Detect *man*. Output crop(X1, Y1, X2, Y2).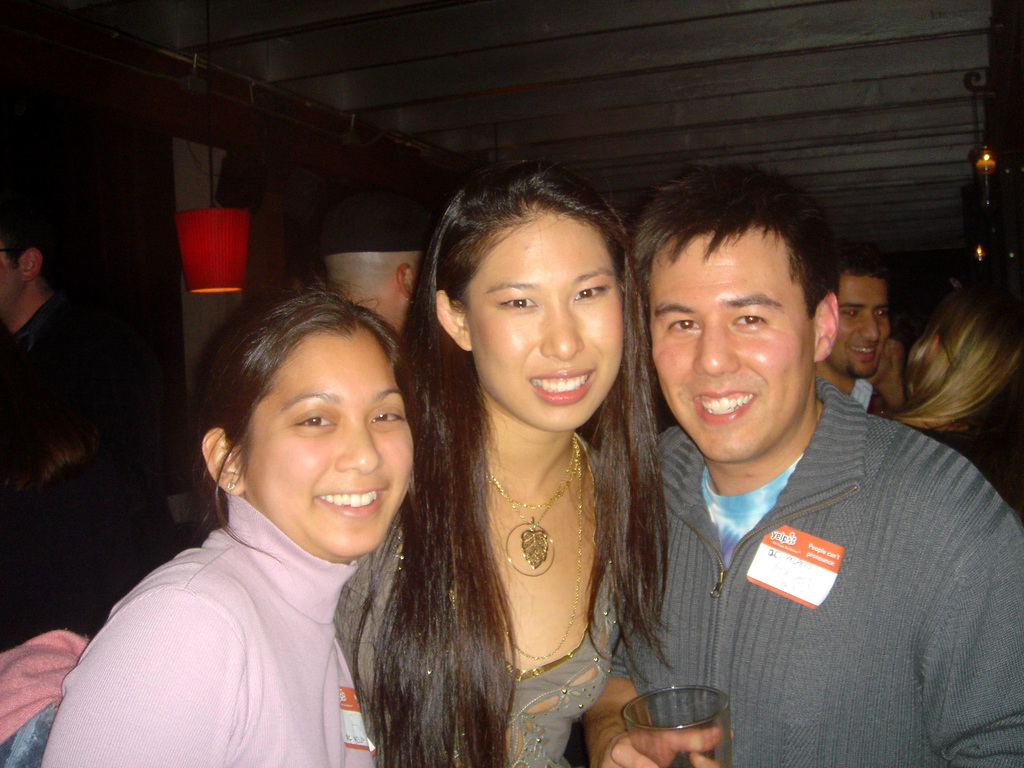
crop(0, 175, 188, 637).
